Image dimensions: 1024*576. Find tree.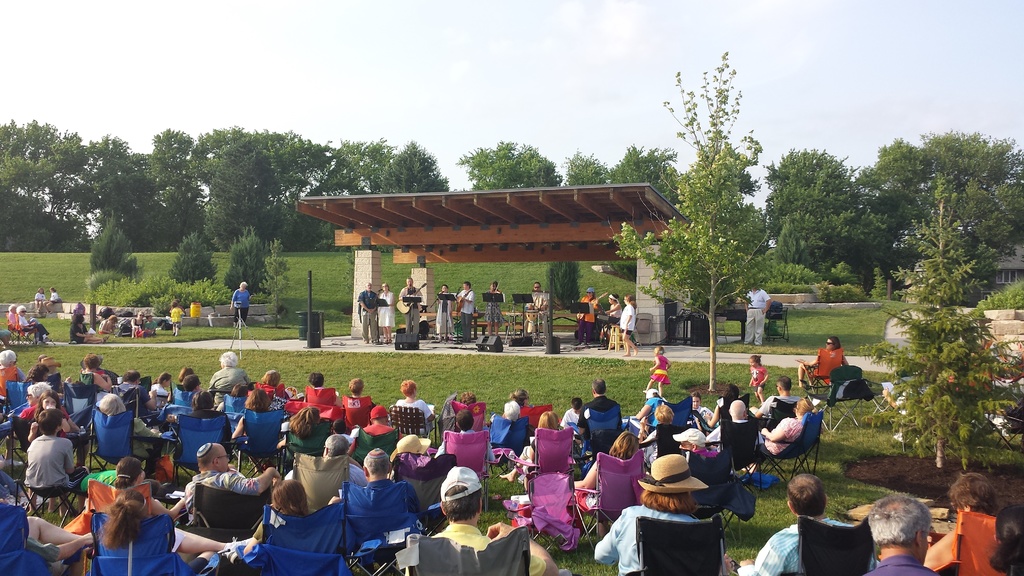
detection(81, 205, 145, 287).
